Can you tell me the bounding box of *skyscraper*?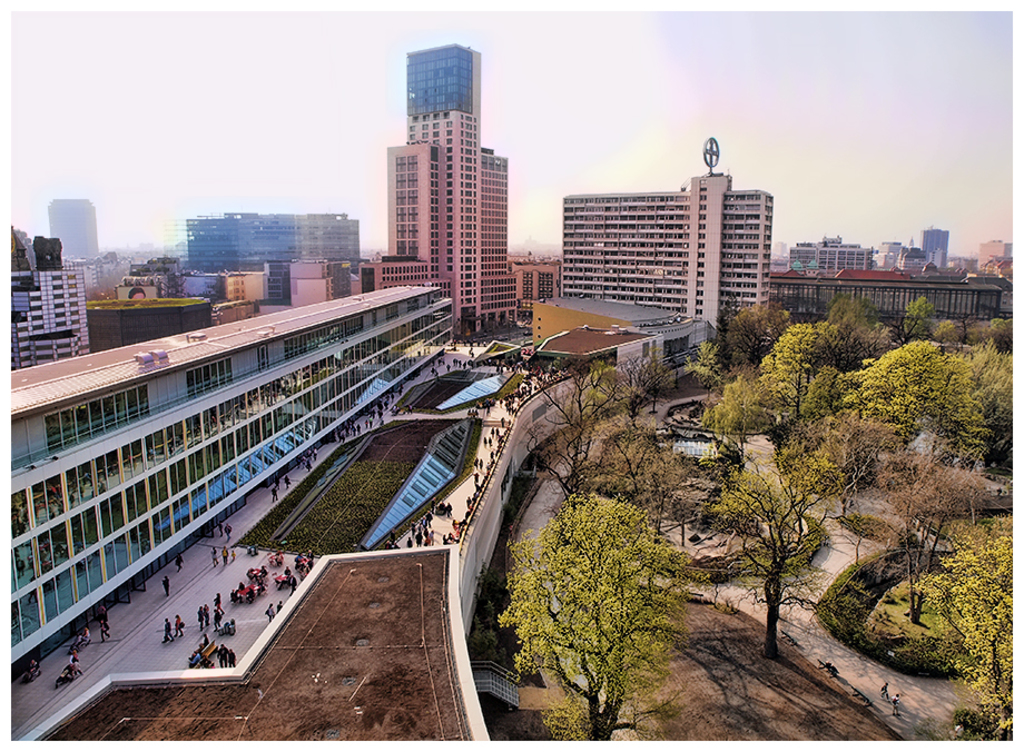
(362,41,524,317).
